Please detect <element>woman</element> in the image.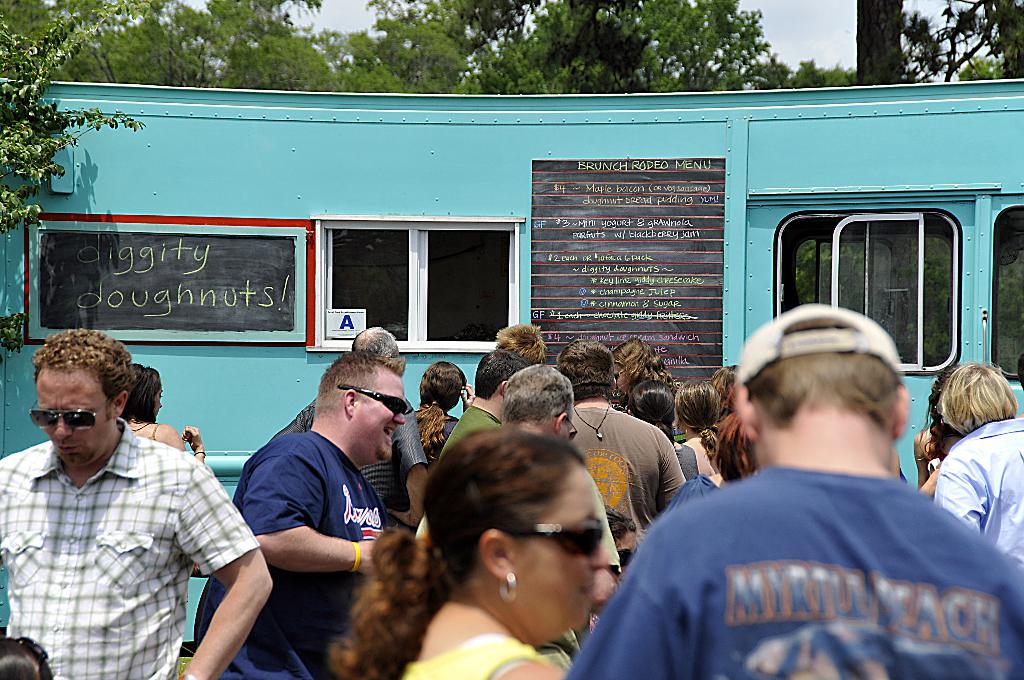
bbox=[121, 362, 204, 464].
